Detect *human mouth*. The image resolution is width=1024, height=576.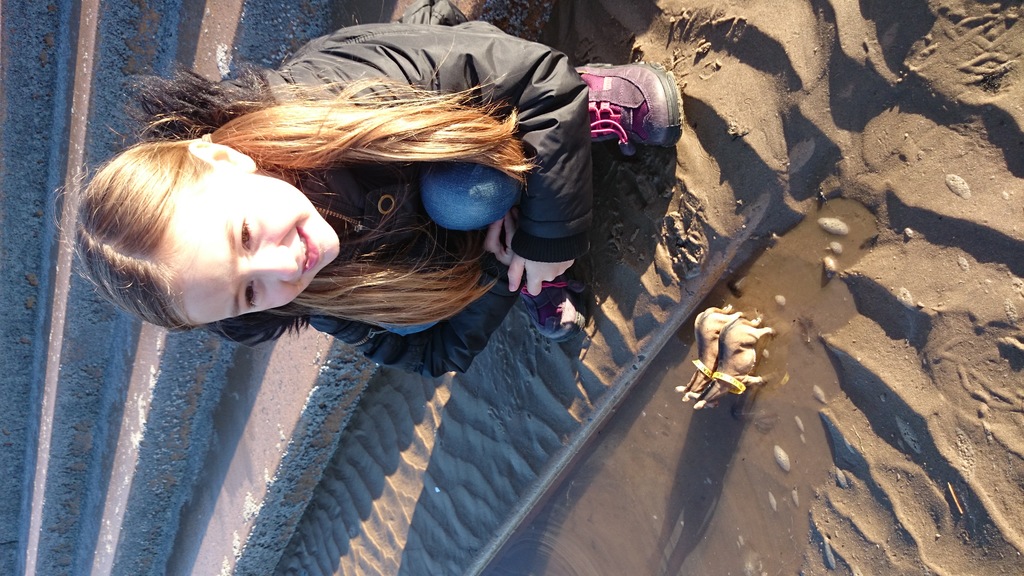
x1=295, y1=220, x2=319, y2=281.
